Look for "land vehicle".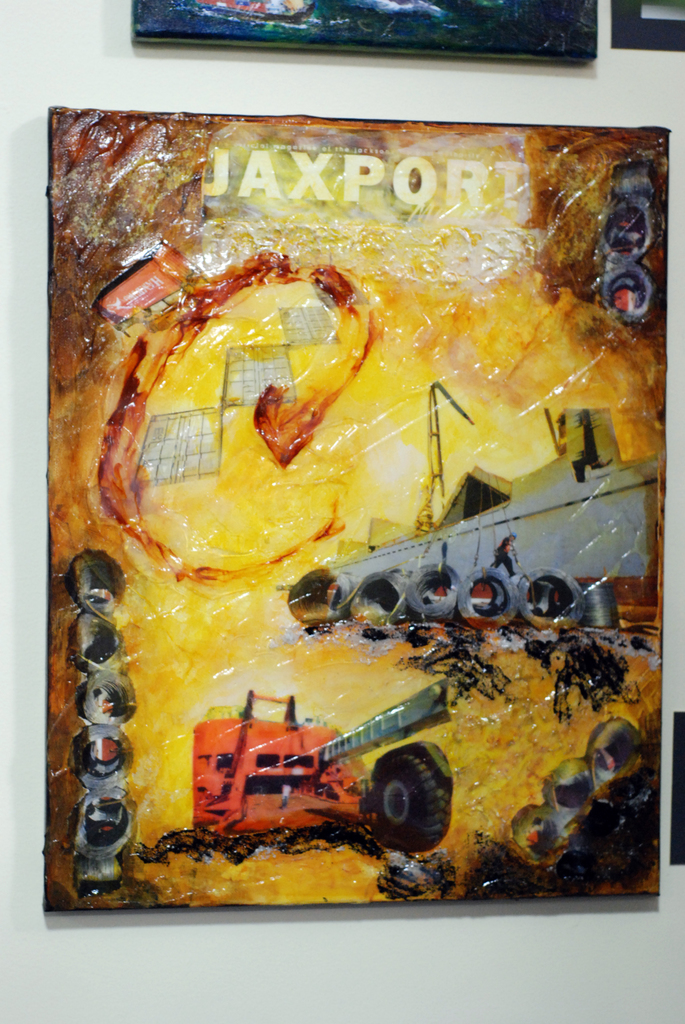
Found: (left=184, top=679, right=457, bottom=854).
